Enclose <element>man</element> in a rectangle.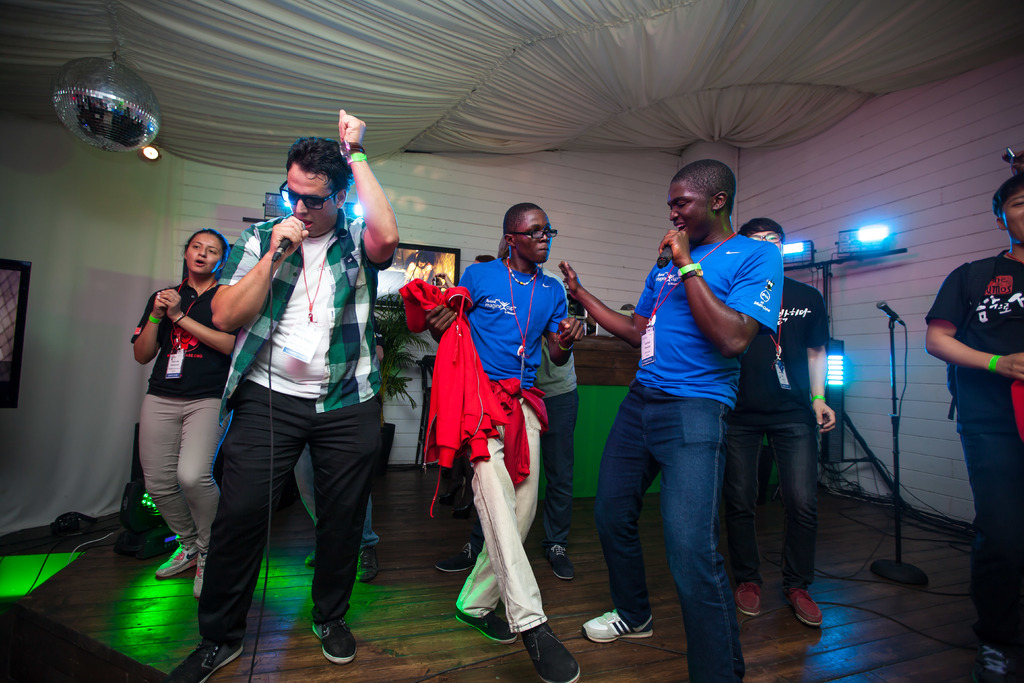
[left=920, top=172, right=1020, bottom=682].
